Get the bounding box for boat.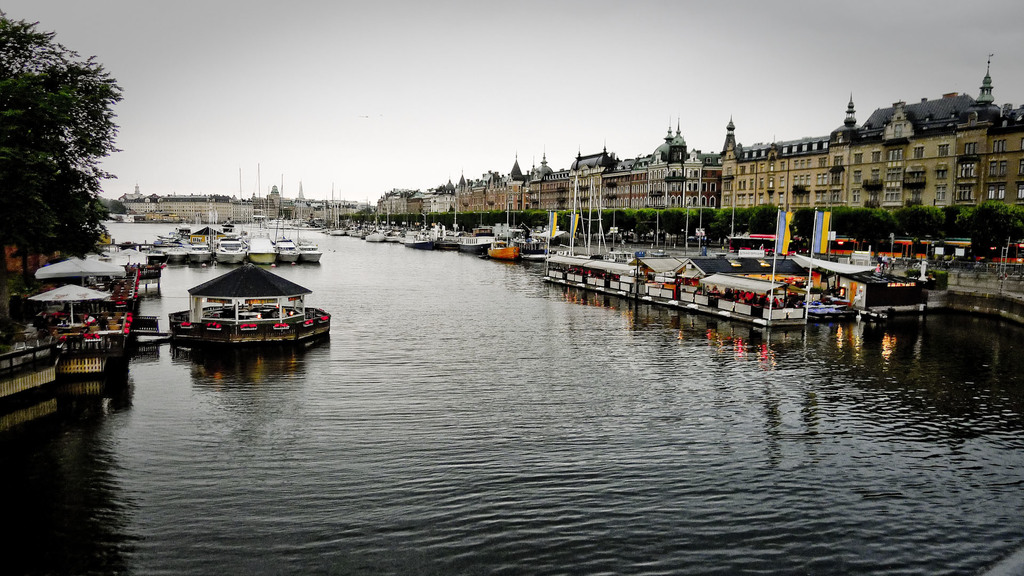
locate(487, 241, 522, 261).
